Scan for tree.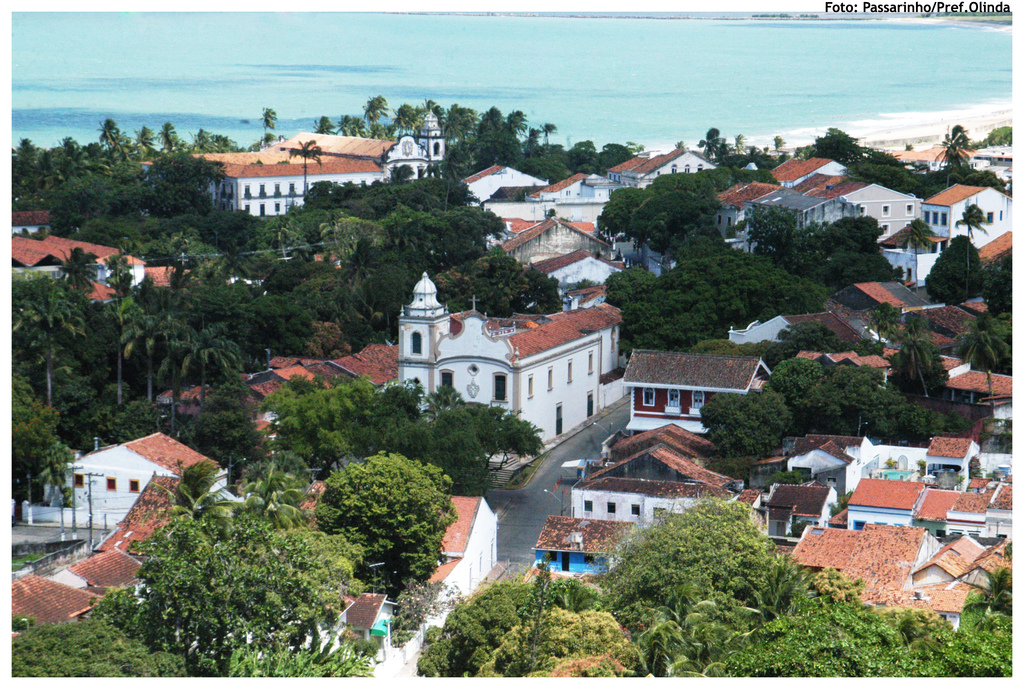
Scan result: region(961, 202, 992, 246).
